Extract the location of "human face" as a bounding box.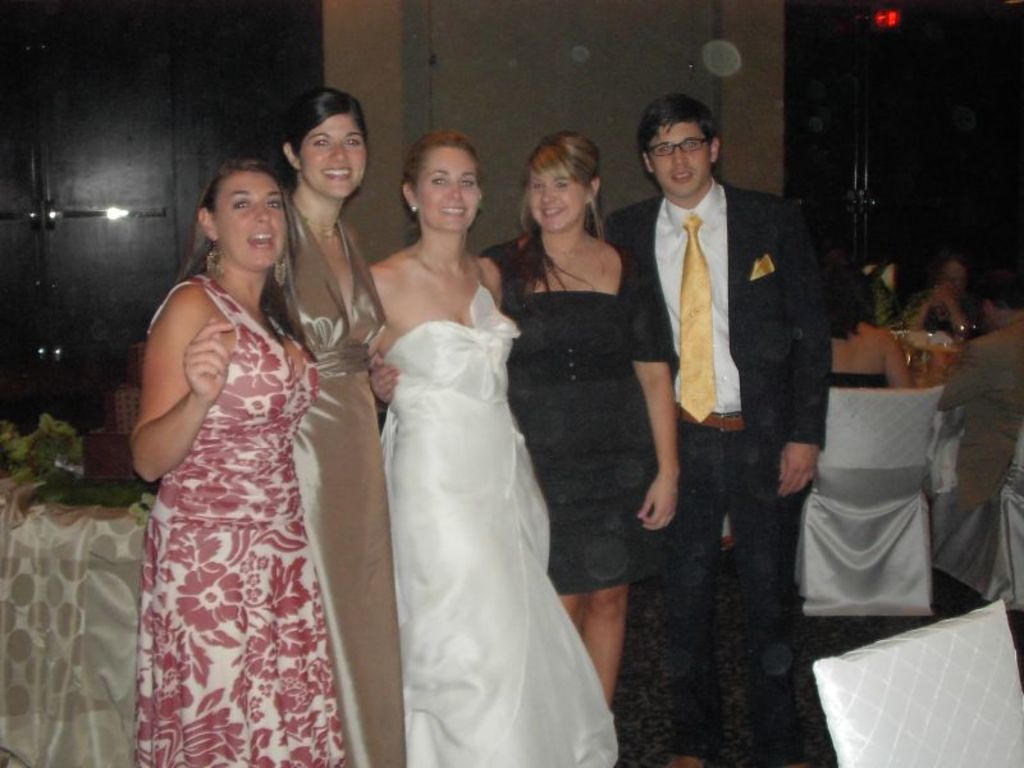
pyautogui.locateOnScreen(941, 264, 965, 302).
